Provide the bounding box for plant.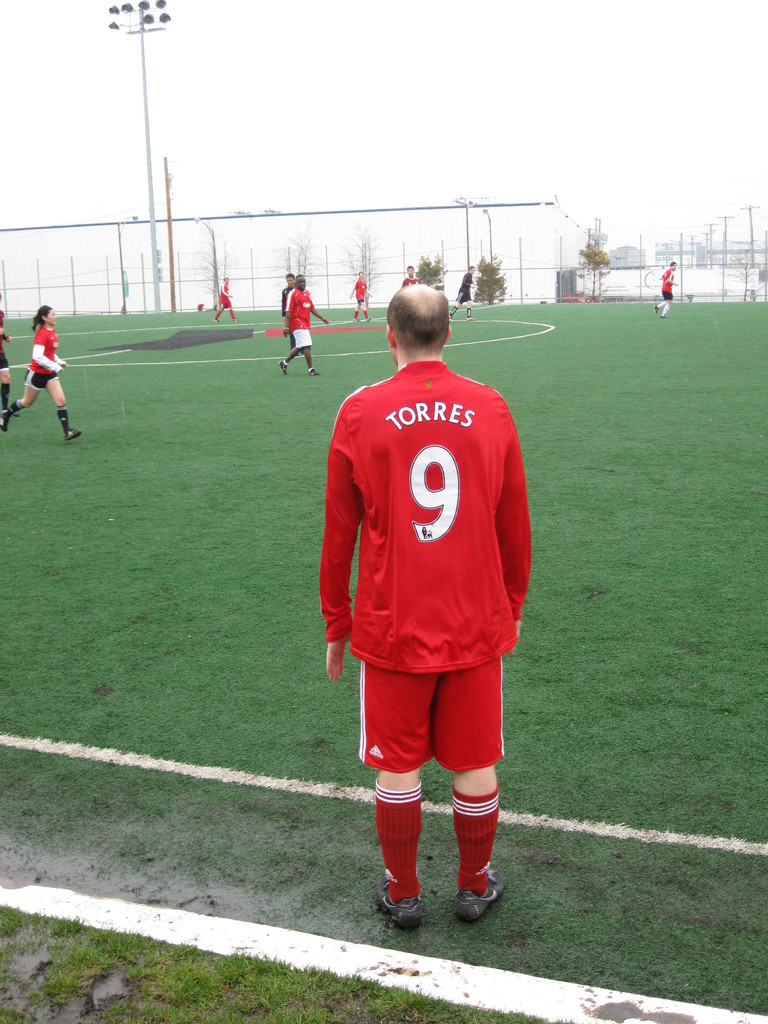
select_region(337, 227, 385, 310).
